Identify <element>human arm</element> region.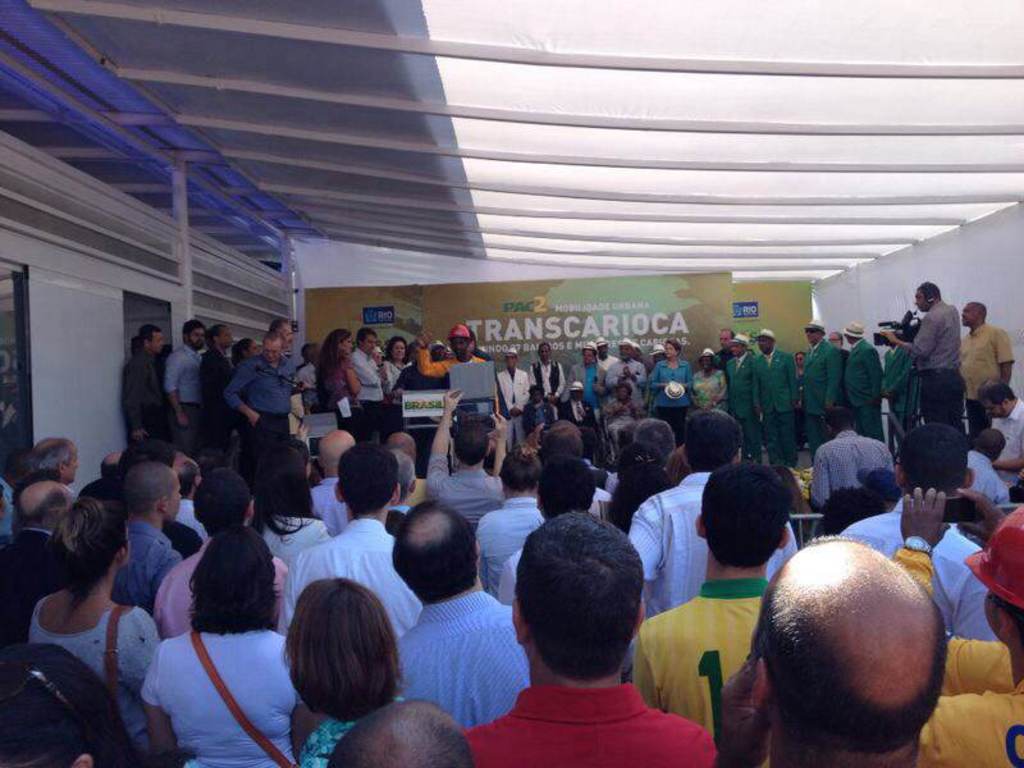
Region: box=[115, 358, 148, 436].
